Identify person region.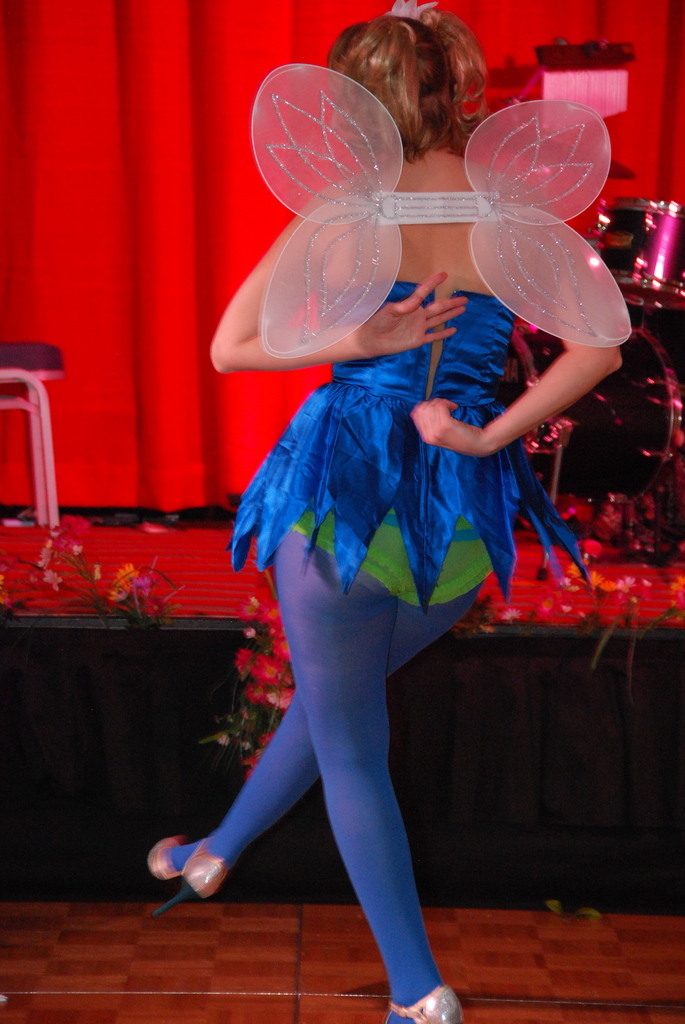
Region: bbox=(172, 61, 592, 1005).
